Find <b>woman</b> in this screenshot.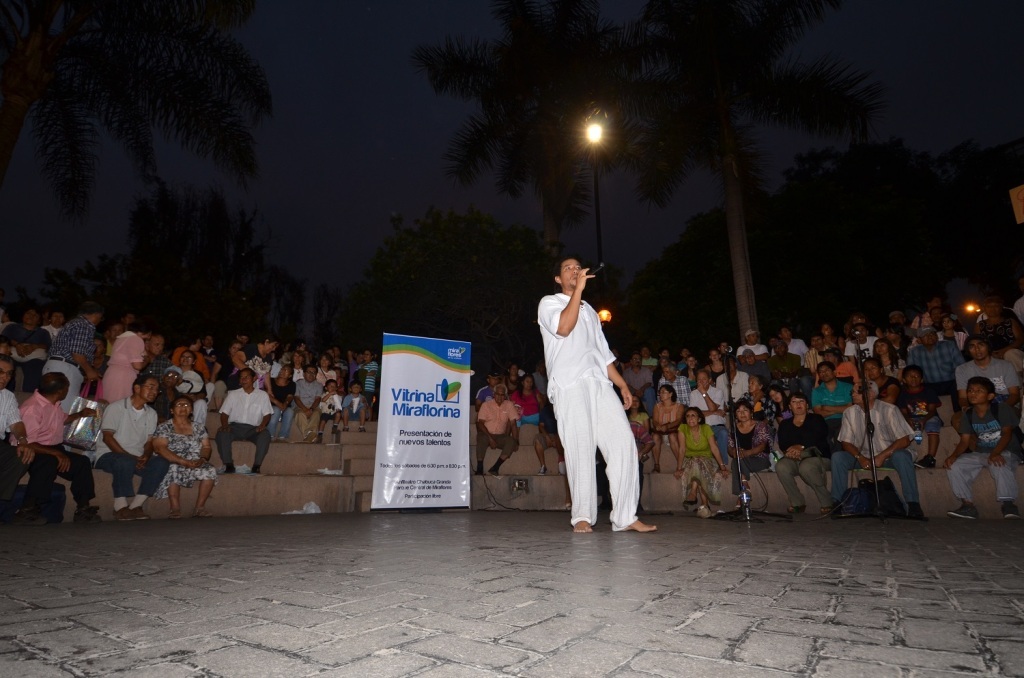
The bounding box for <b>woman</b> is rect(231, 333, 276, 390).
